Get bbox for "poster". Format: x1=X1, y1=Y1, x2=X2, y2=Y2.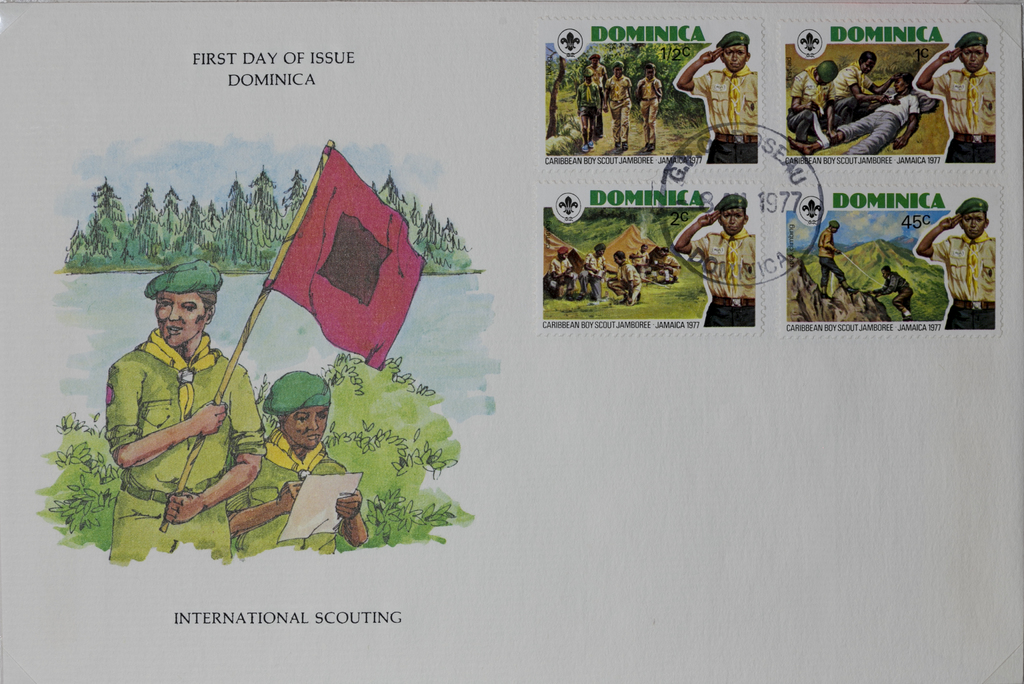
x1=1, y1=0, x2=1023, y2=683.
